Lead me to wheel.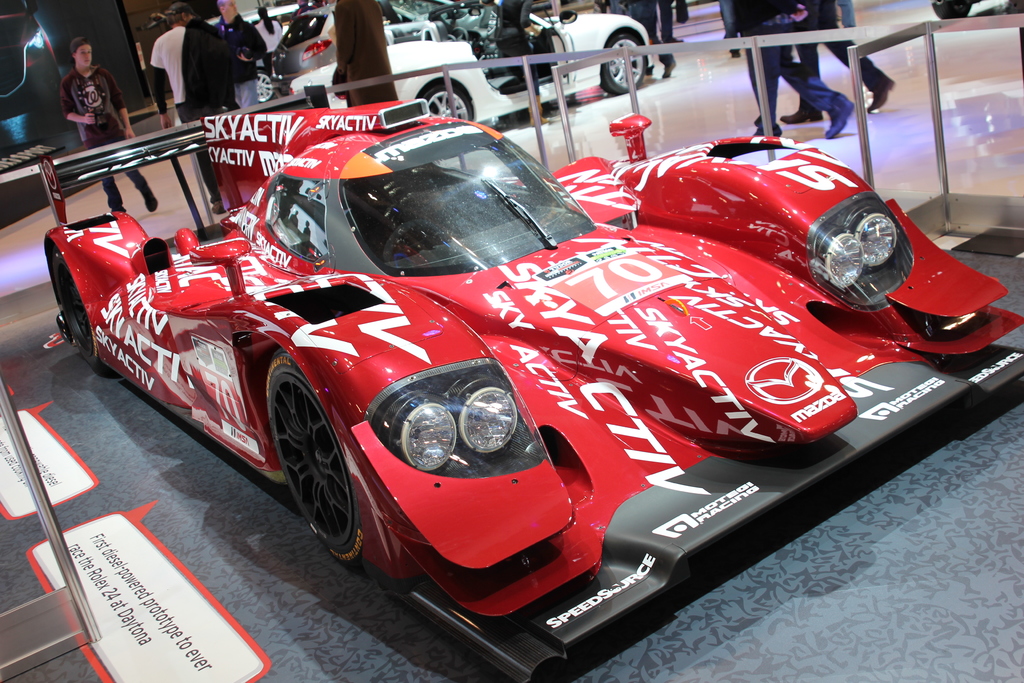
Lead to box(257, 69, 274, 99).
